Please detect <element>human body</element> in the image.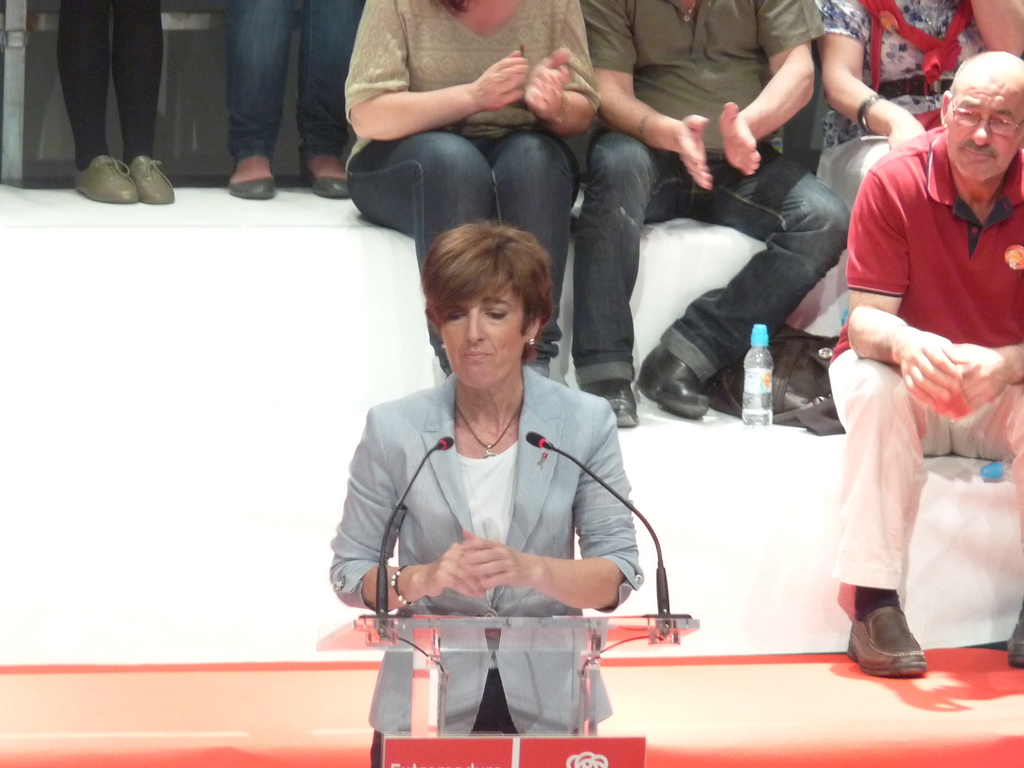
(left=53, top=0, right=179, bottom=211).
